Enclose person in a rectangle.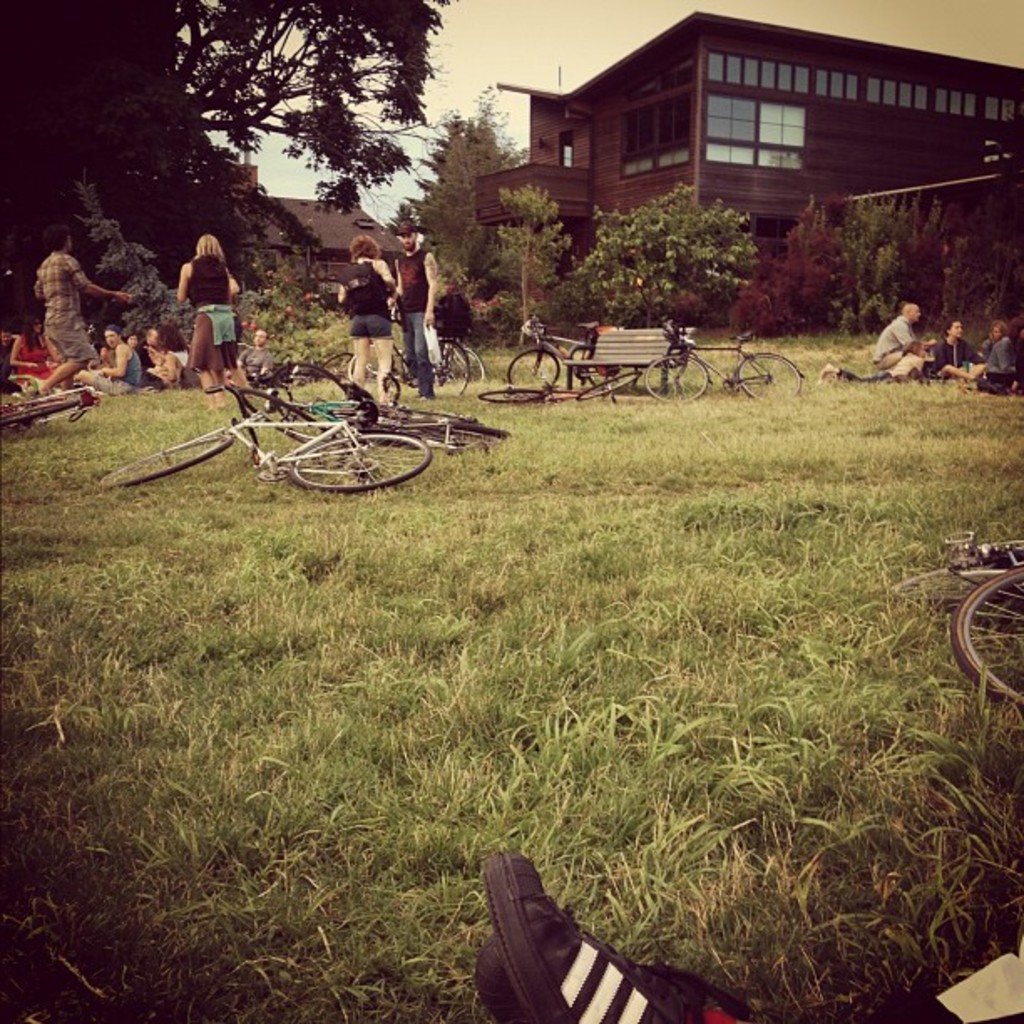
<region>929, 316, 984, 387</region>.
